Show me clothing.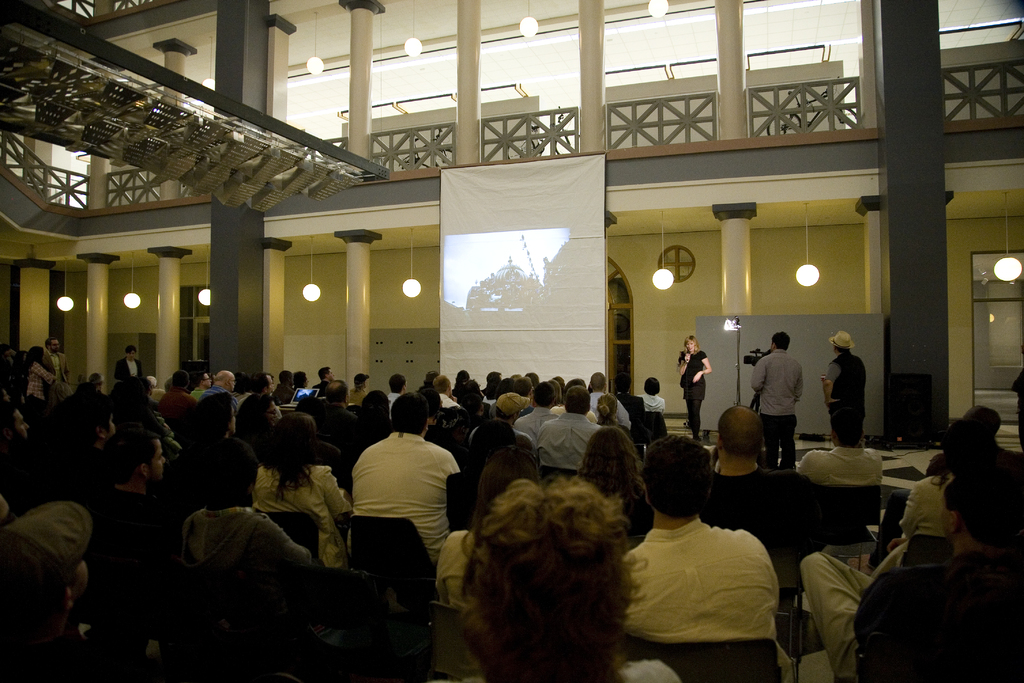
clothing is here: [left=0, top=500, right=86, bottom=669].
